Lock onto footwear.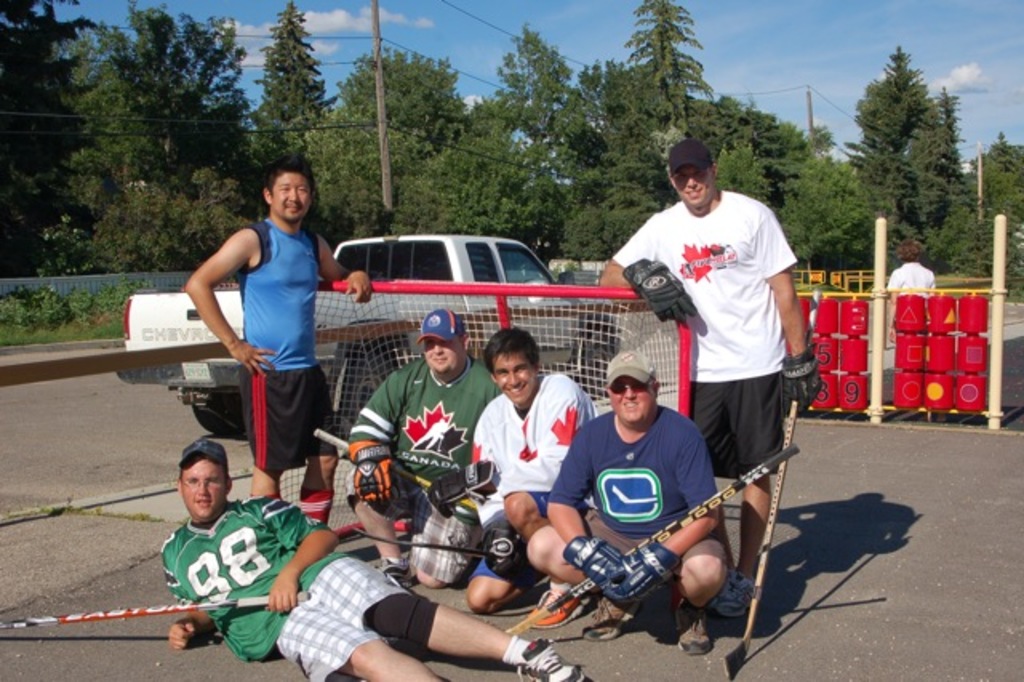
Locked: region(378, 557, 416, 589).
